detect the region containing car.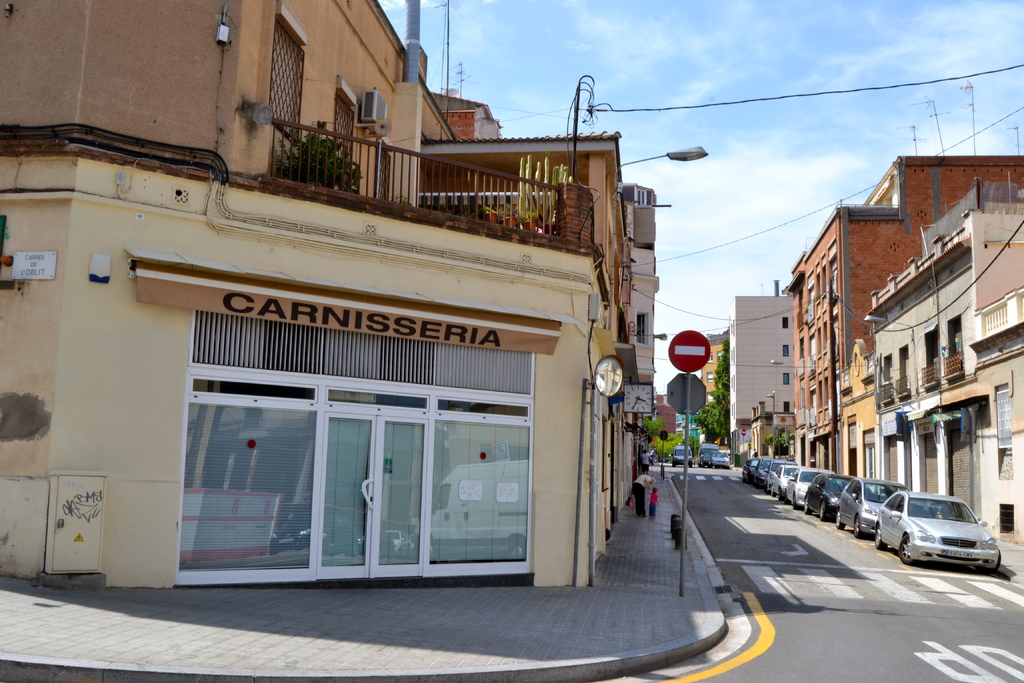
(x1=776, y1=464, x2=805, y2=503).
